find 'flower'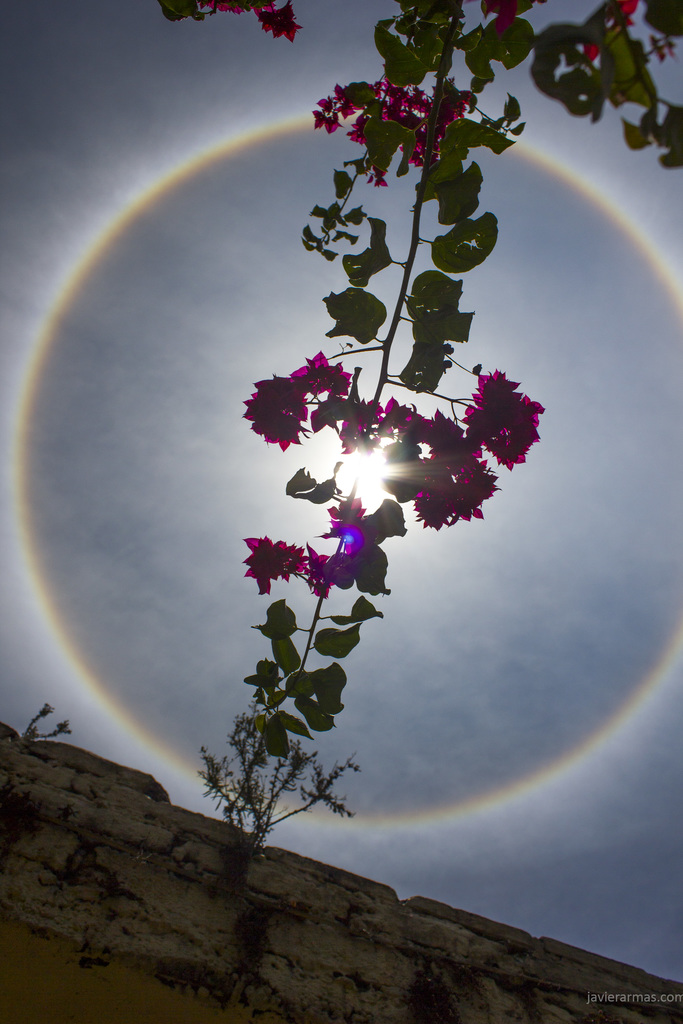
region(483, 0, 514, 29)
